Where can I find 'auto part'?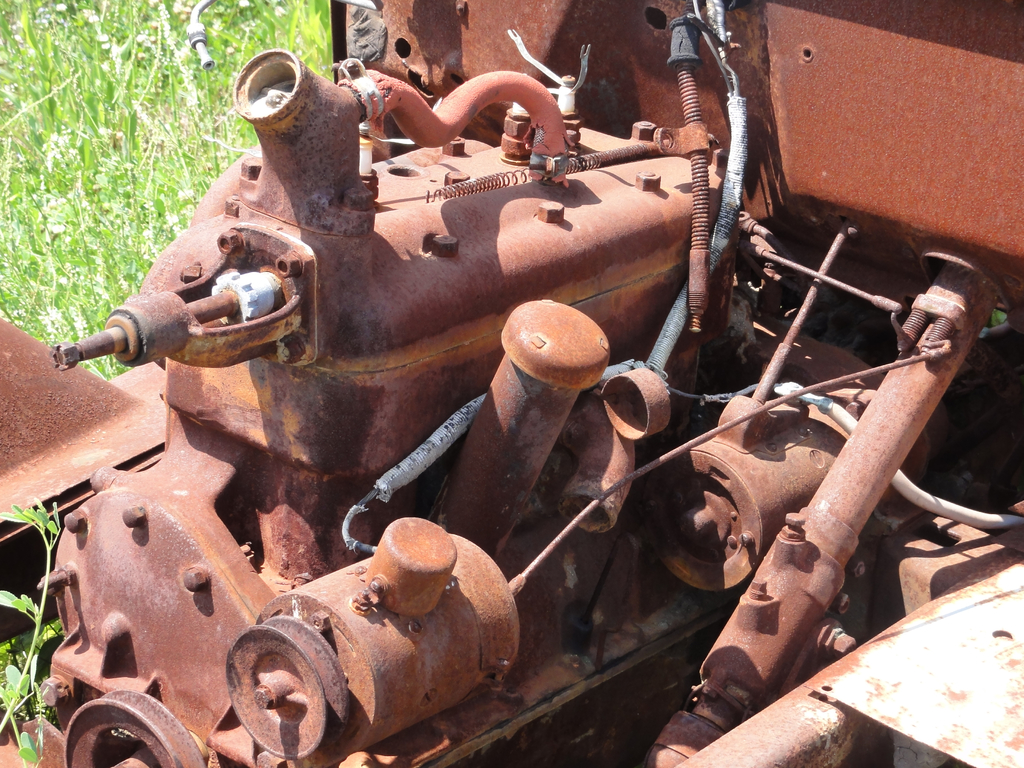
You can find it at [left=0, top=19, right=988, bottom=767].
